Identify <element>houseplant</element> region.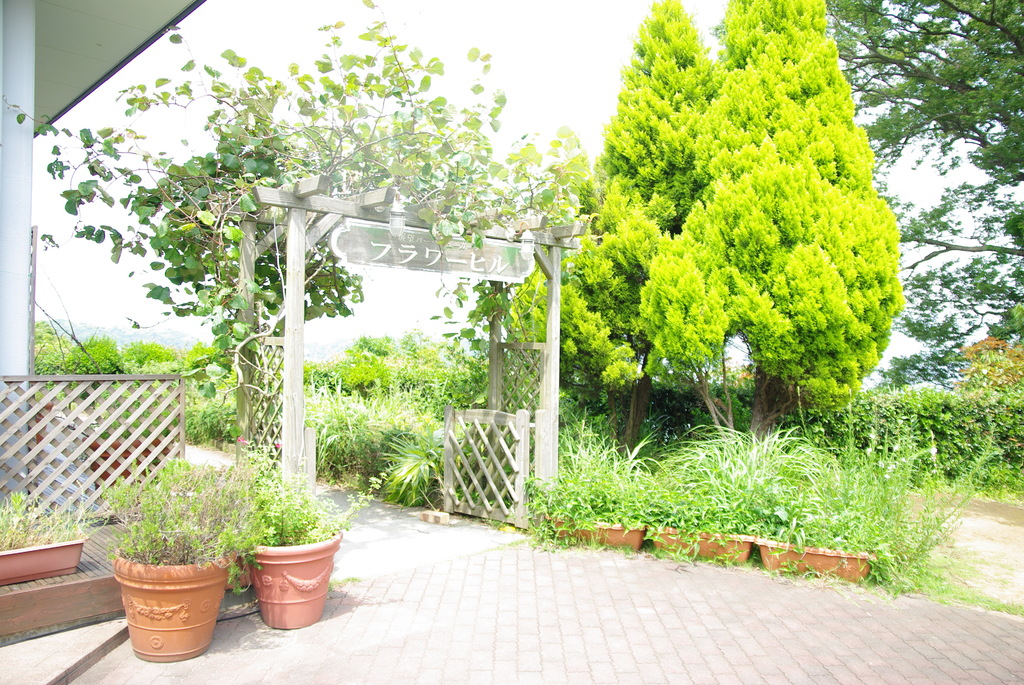
Region: <bbox>0, 487, 83, 587</bbox>.
